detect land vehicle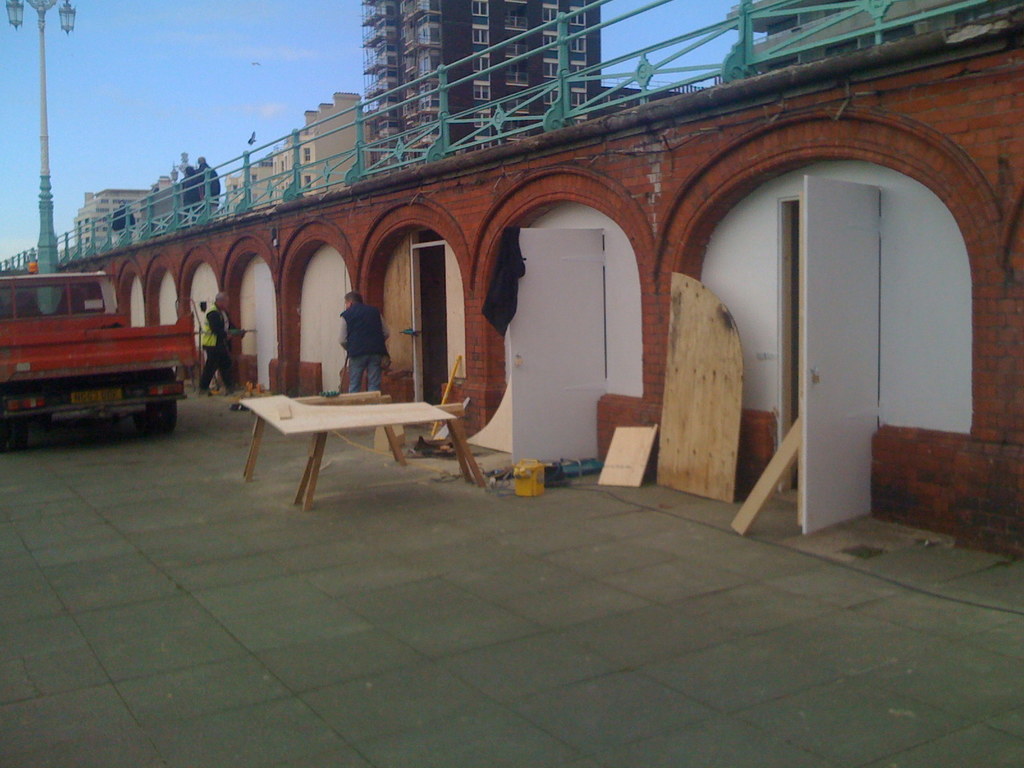
select_region(3, 277, 209, 447)
